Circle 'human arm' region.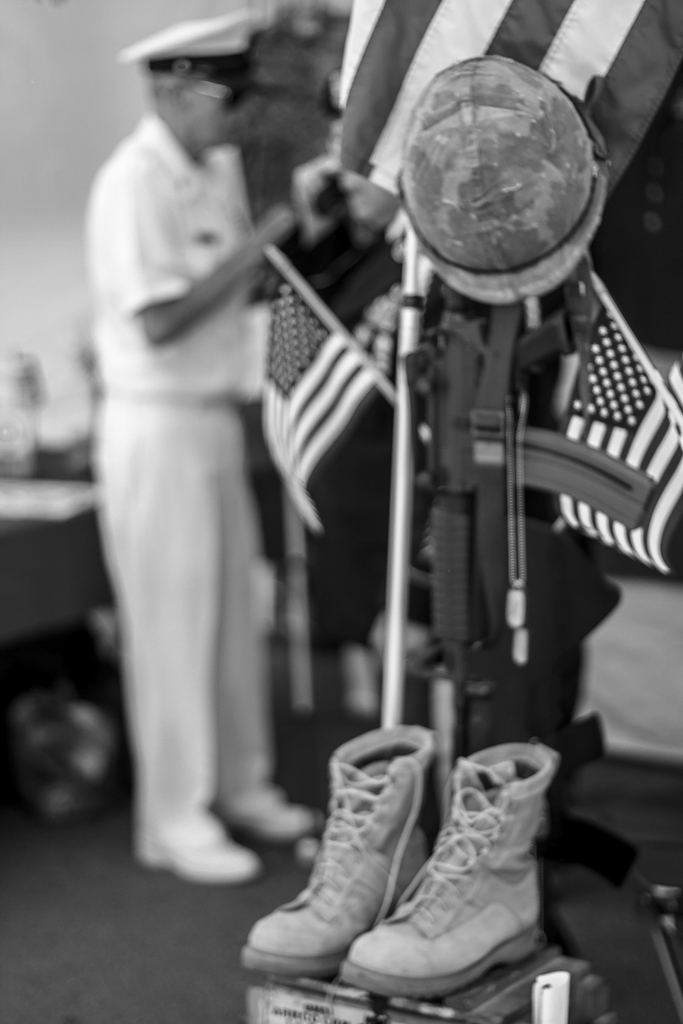
Region: 115:170:300:341.
